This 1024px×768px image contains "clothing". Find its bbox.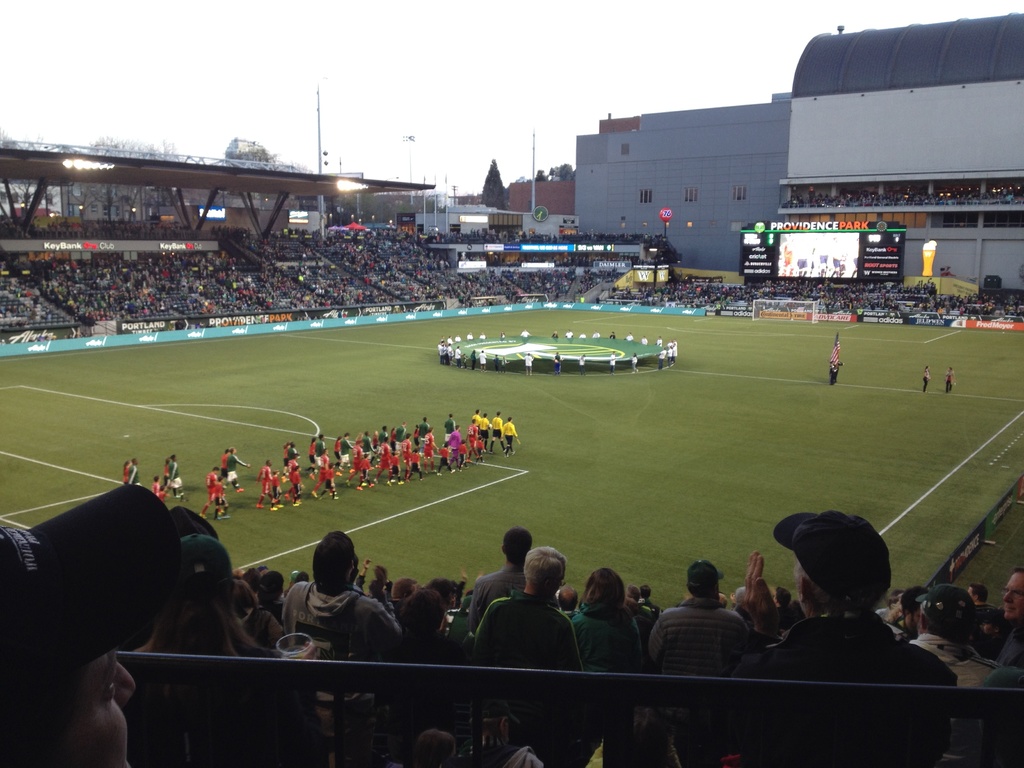
select_region(226, 456, 246, 483).
